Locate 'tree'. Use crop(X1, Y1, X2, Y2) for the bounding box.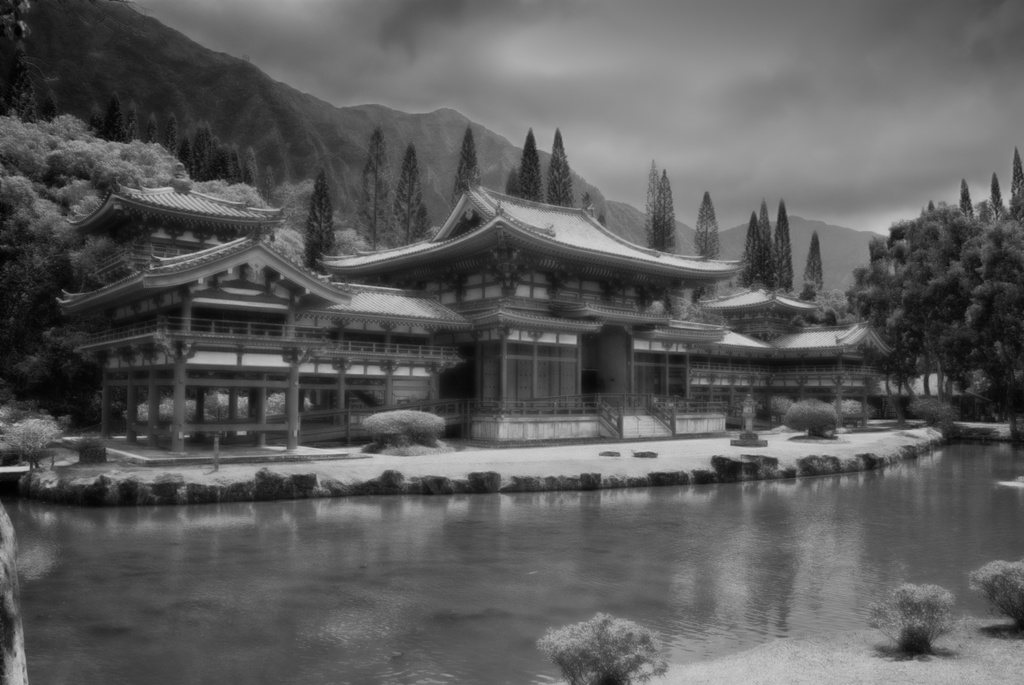
crop(0, 0, 32, 116).
